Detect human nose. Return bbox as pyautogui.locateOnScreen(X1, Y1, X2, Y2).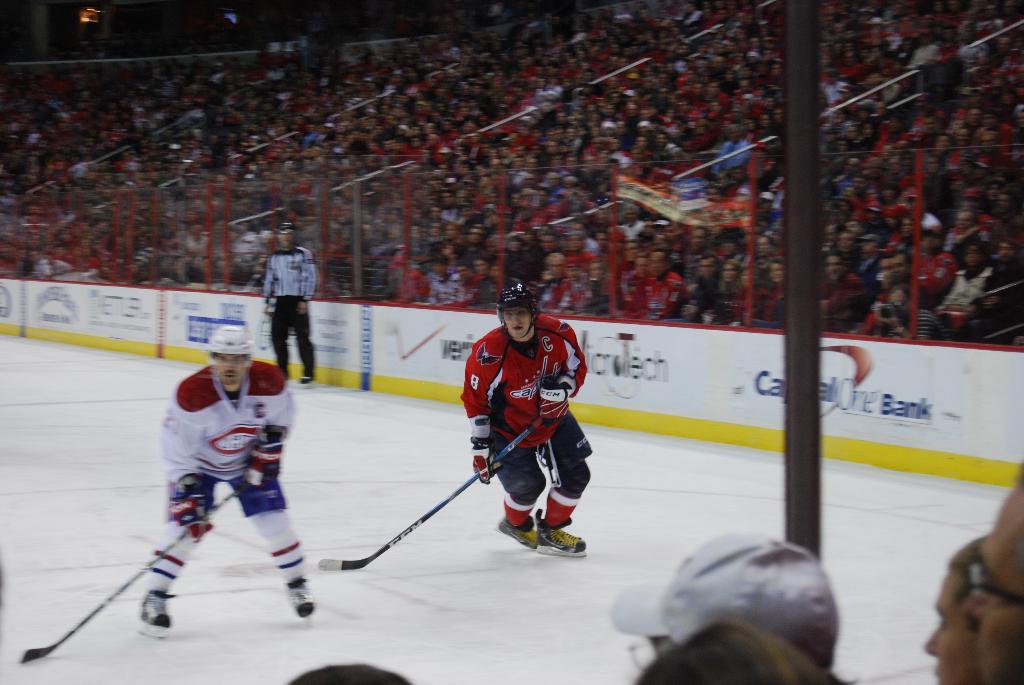
pyautogui.locateOnScreen(961, 588, 986, 616).
